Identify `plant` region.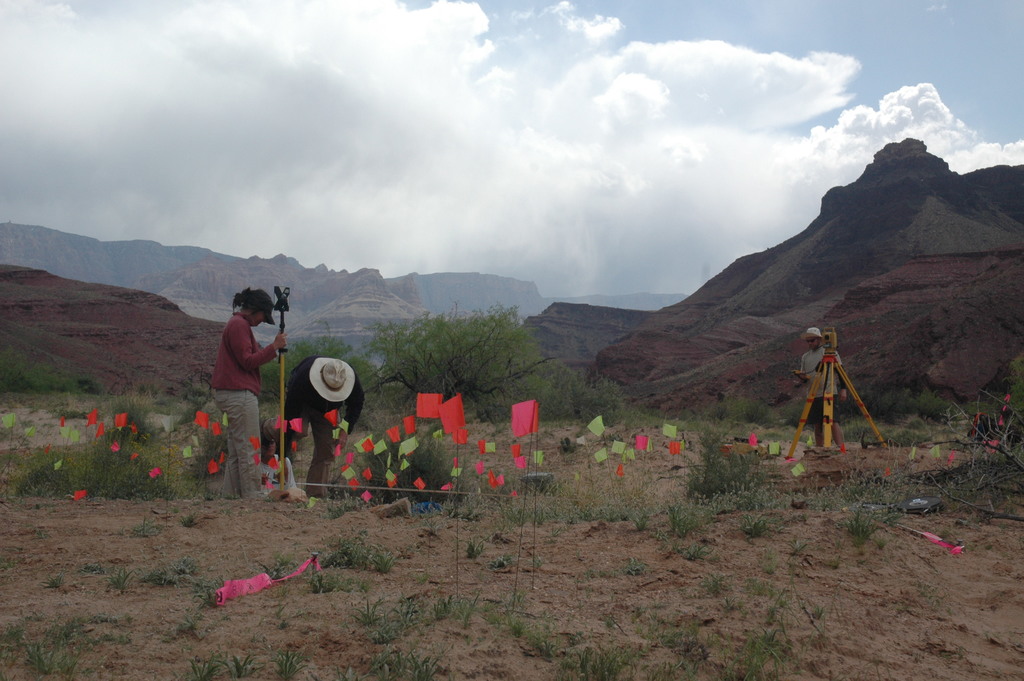
Region: locate(22, 400, 71, 416).
